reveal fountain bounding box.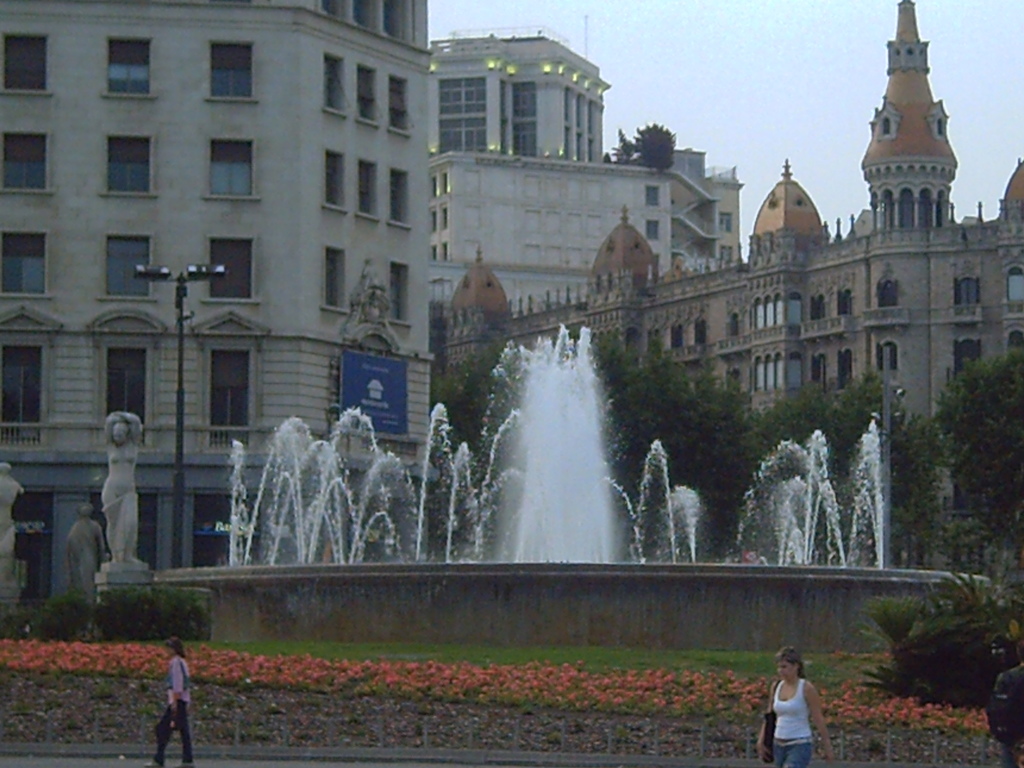
Revealed: {"left": 122, "top": 316, "right": 935, "bottom": 645}.
